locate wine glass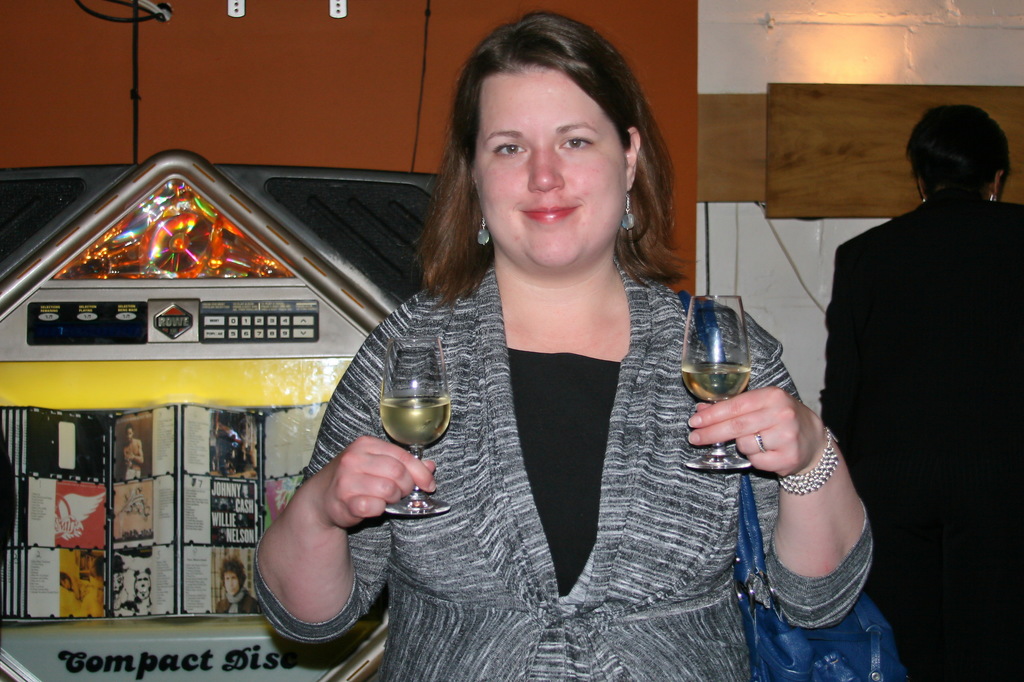
bbox=(378, 340, 447, 521)
